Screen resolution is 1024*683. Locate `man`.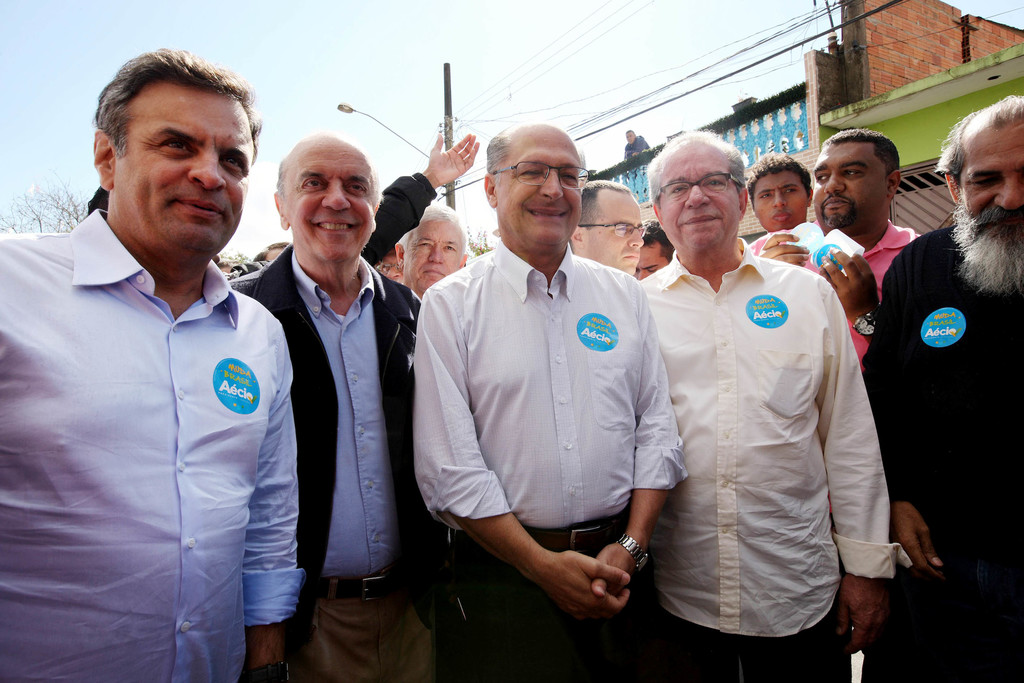
bbox=[231, 129, 442, 682].
